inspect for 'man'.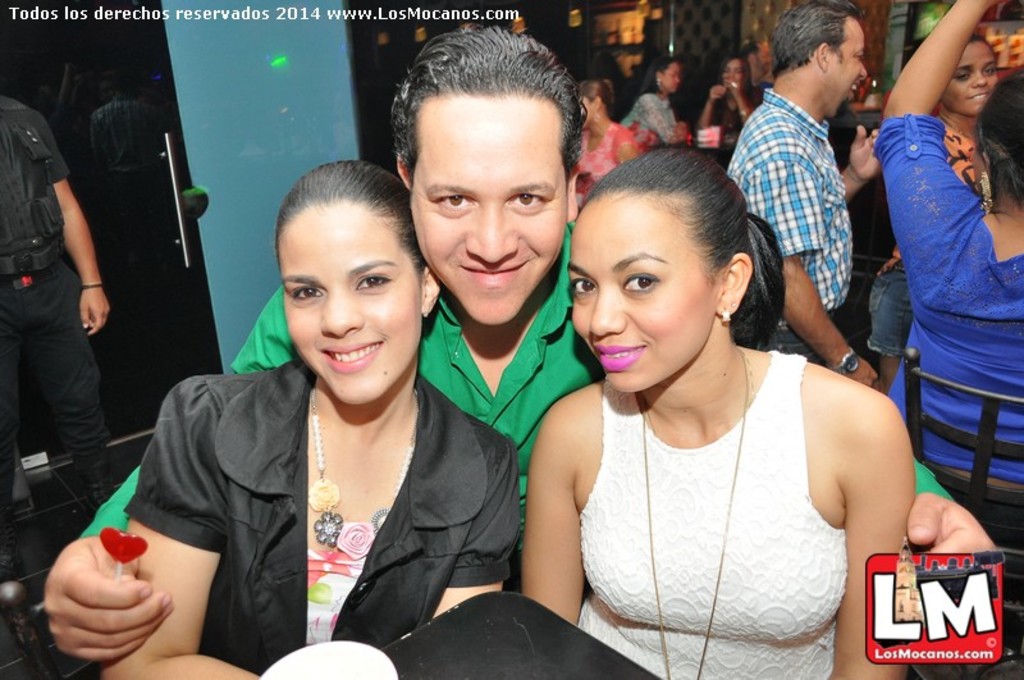
Inspection: 46,26,1001,671.
